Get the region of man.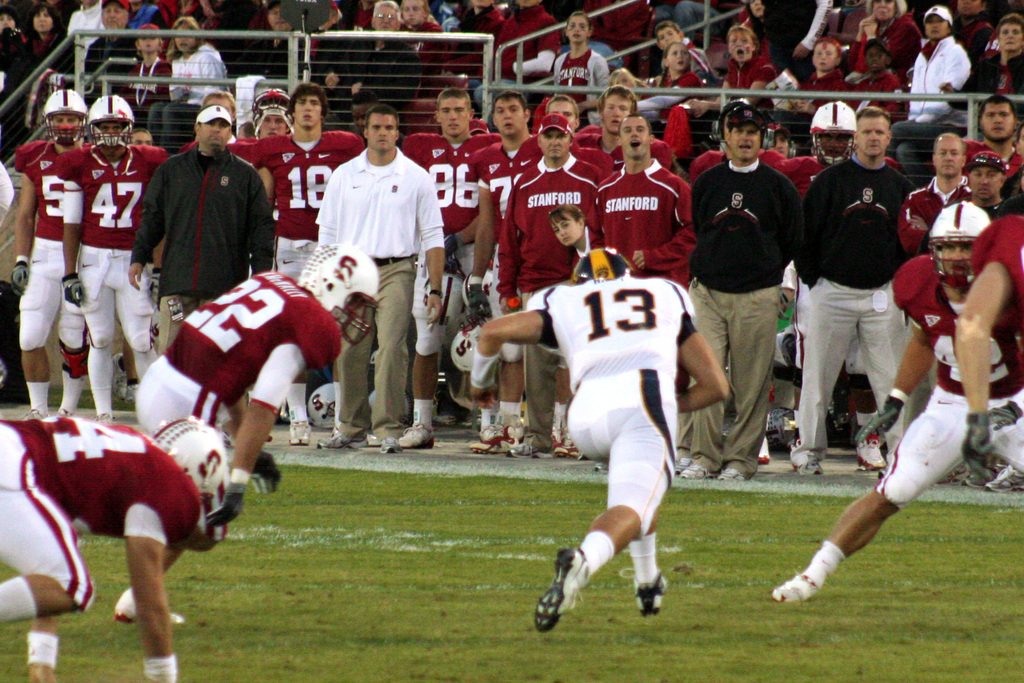
[left=771, top=201, right=1023, bottom=604].
